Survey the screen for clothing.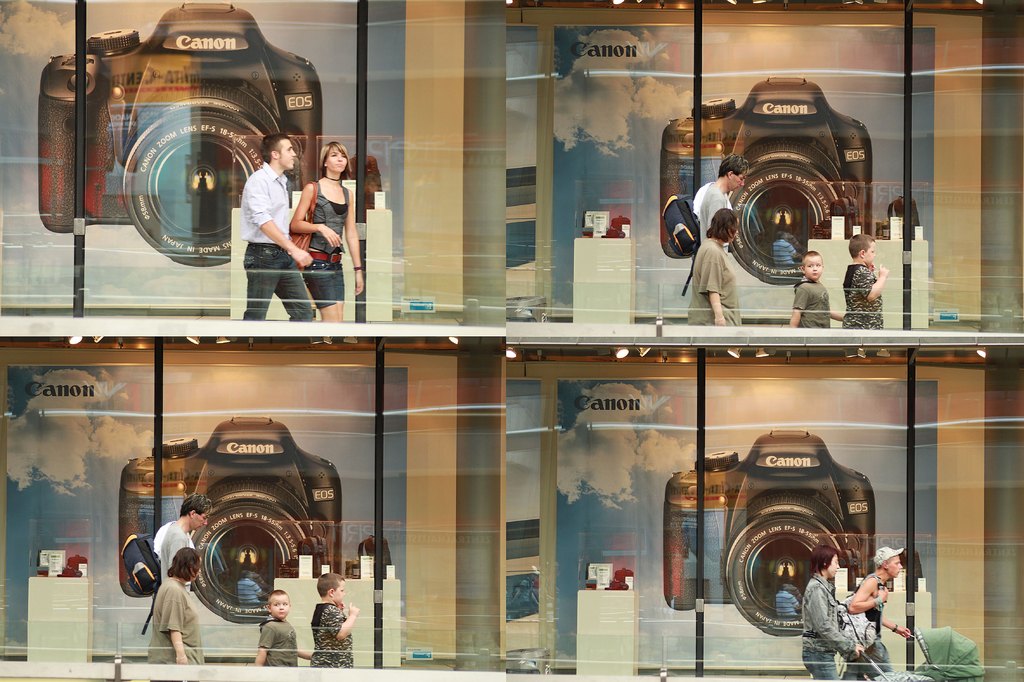
Survey found: locate(255, 612, 300, 670).
